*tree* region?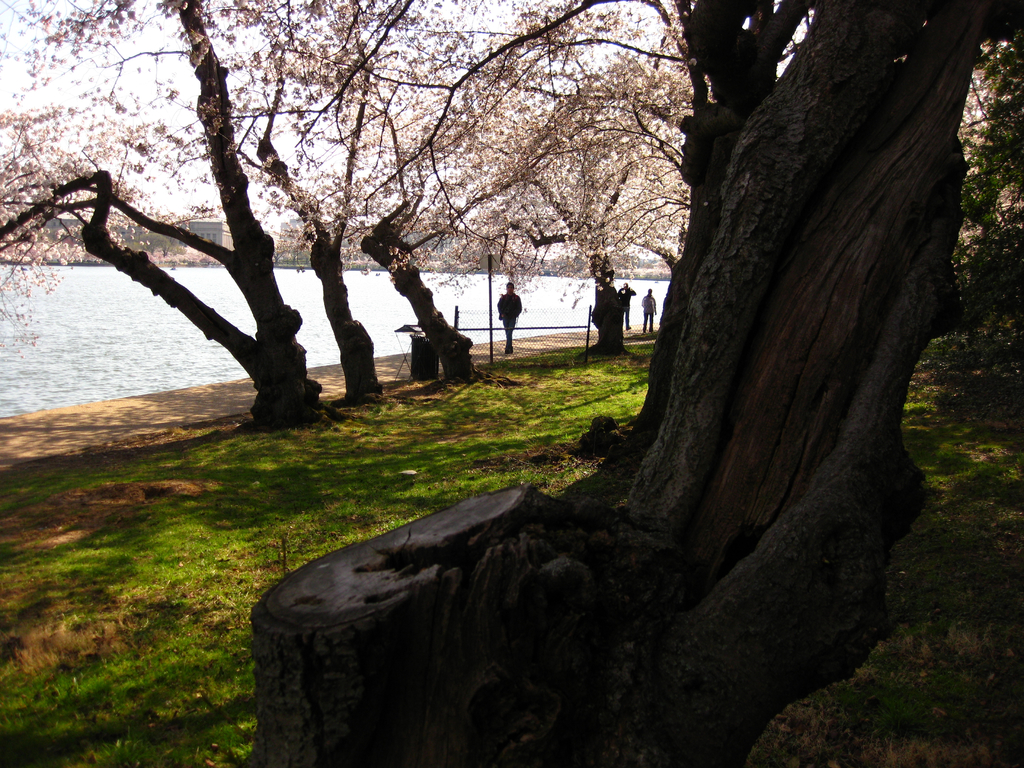
region(0, 0, 324, 433)
